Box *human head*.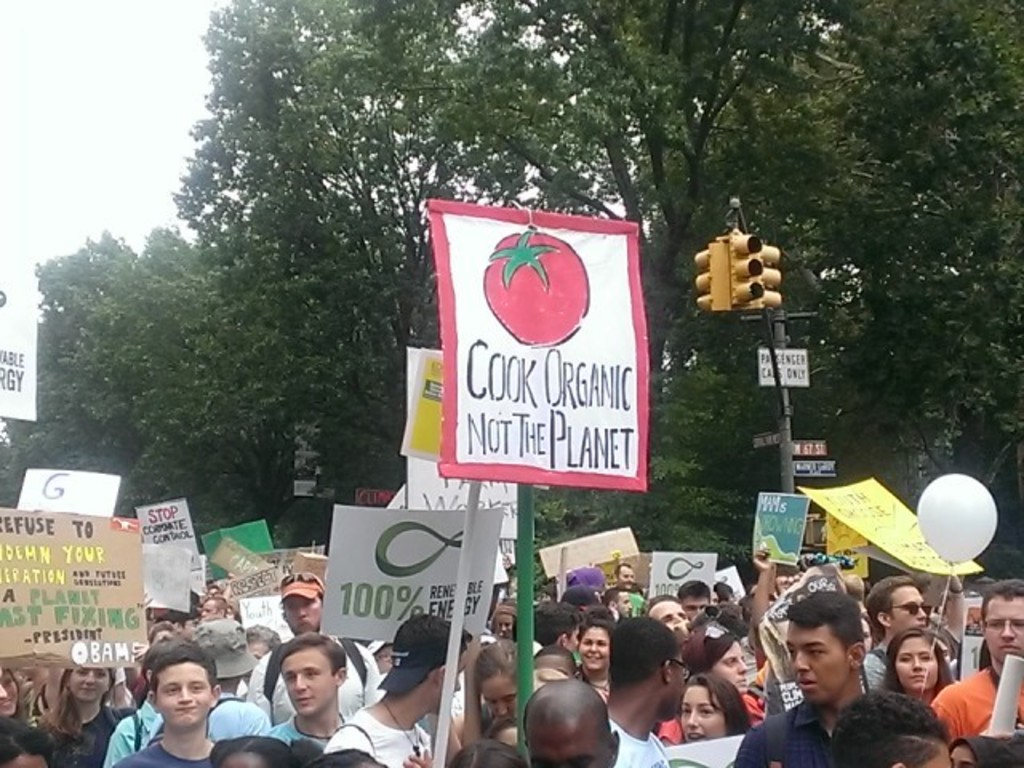
[left=981, top=581, right=1022, bottom=664].
